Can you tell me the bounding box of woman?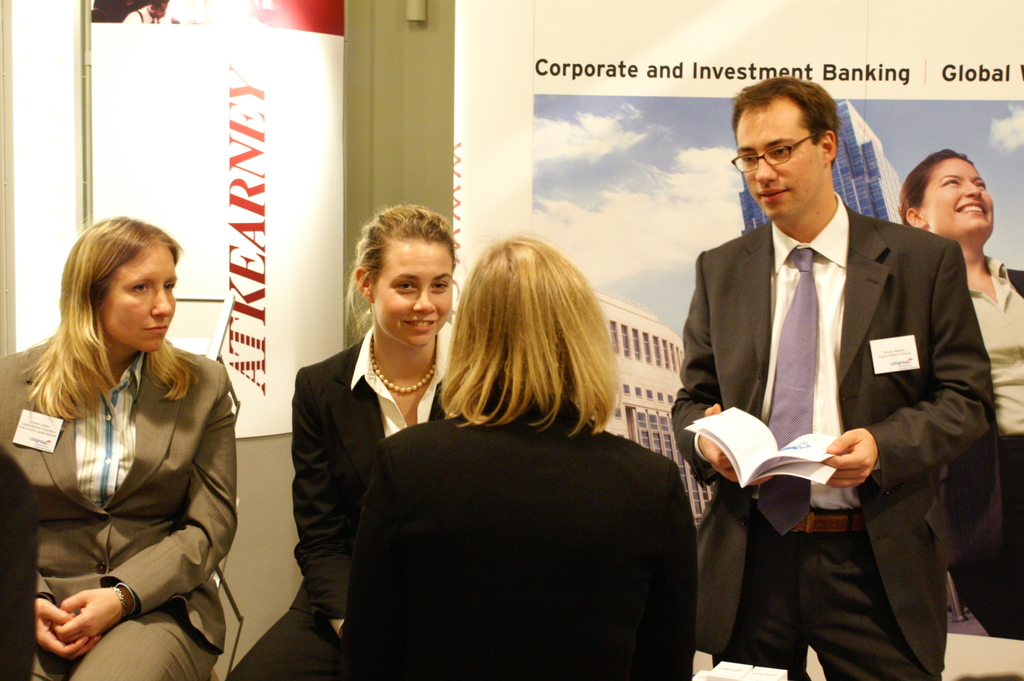
[x1=11, y1=204, x2=244, y2=680].
